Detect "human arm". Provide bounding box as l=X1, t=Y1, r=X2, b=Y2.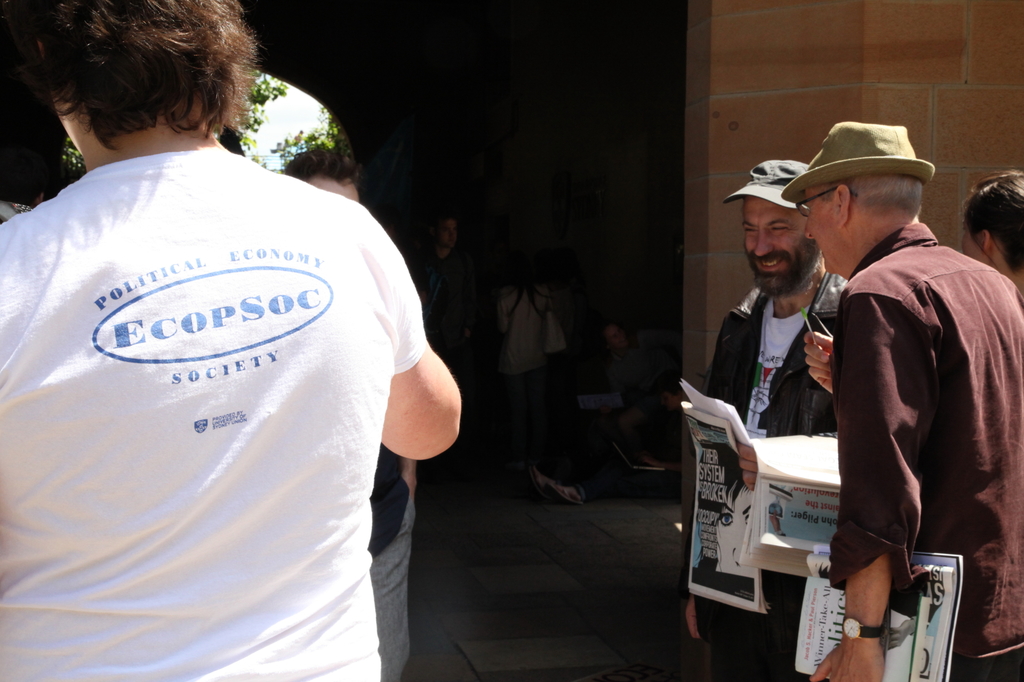
l=365, t=283, r=464, b=509.
